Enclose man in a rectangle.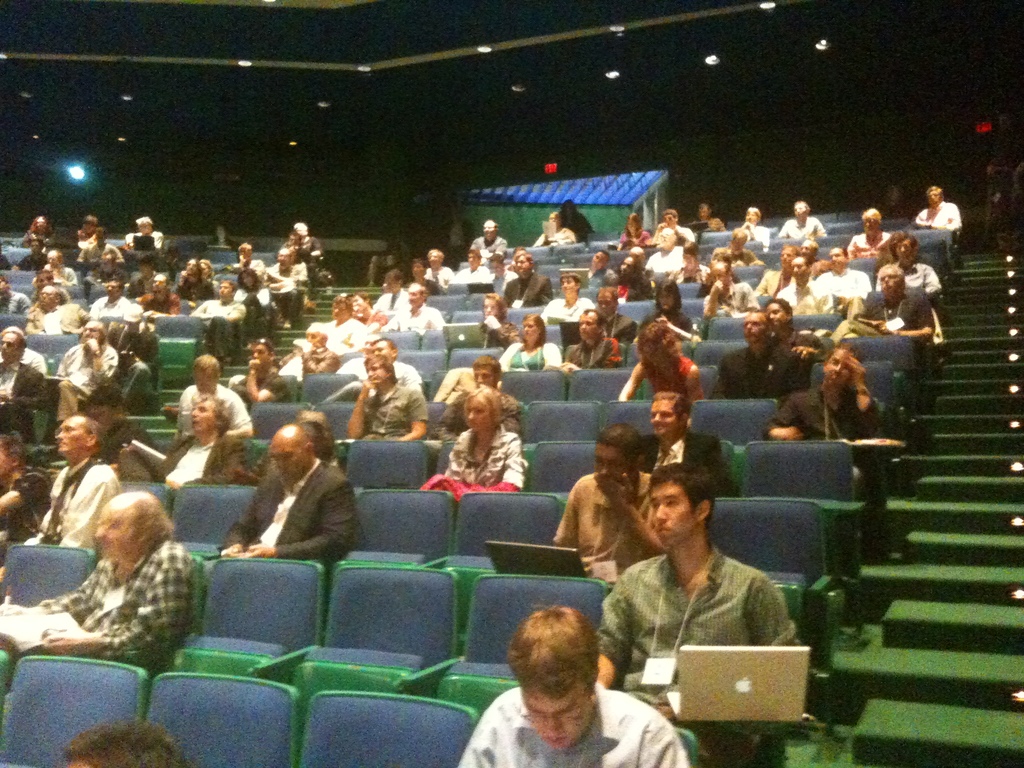
x1=49, y1=320, x2=125, y2=426.
